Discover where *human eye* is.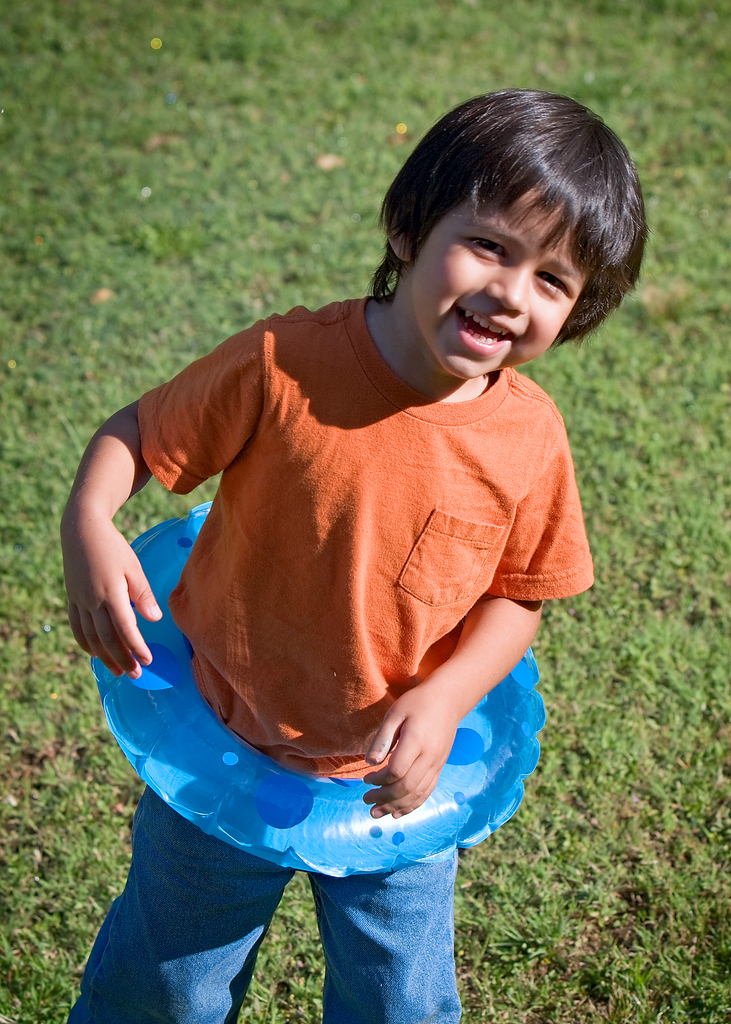
Discovered at <box>466,239,517,261</box>.
